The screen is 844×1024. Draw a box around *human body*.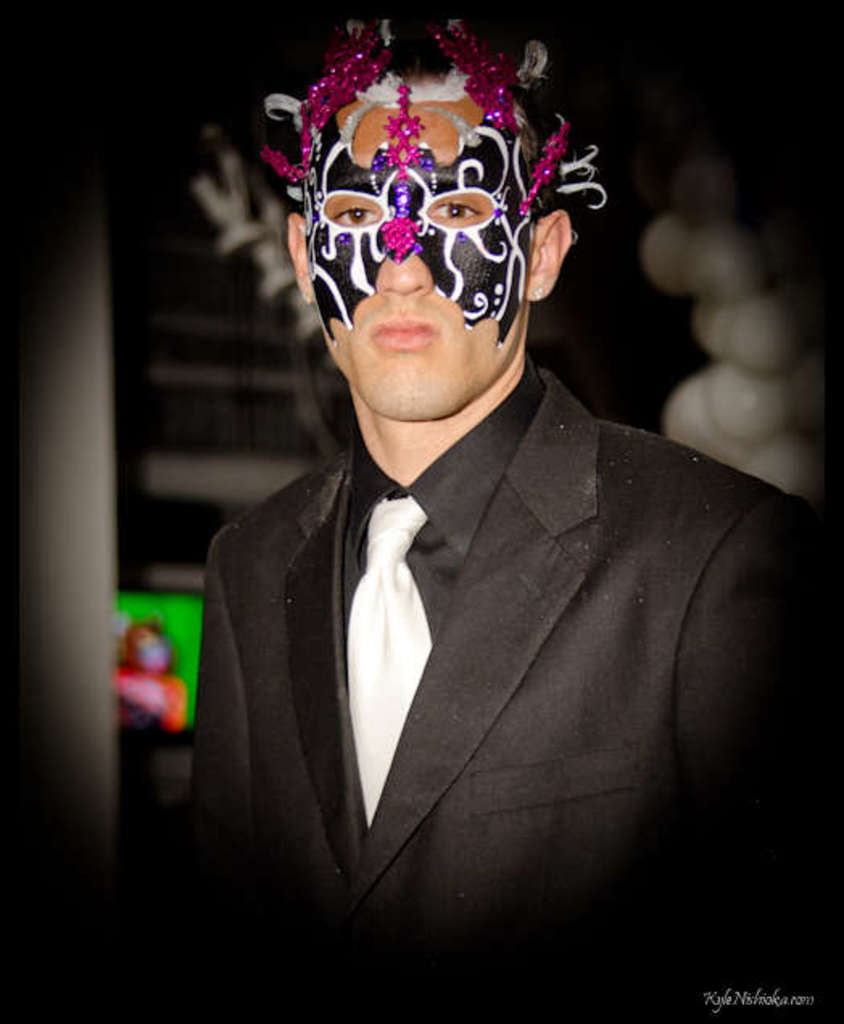
rect(153, 6, 842, 1022).
